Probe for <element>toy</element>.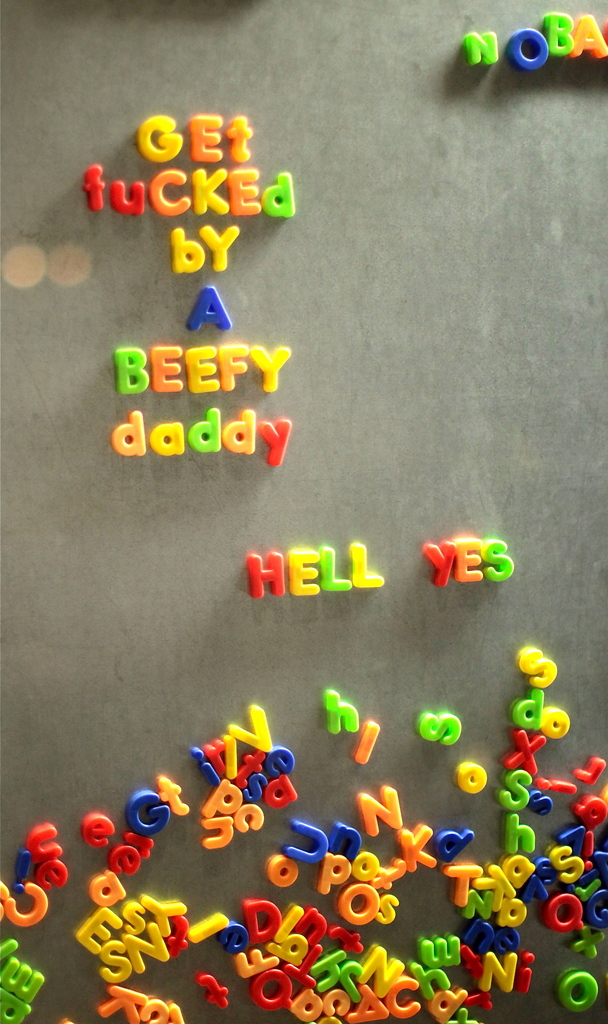
Probe result: 570, 10, 607, 61.
